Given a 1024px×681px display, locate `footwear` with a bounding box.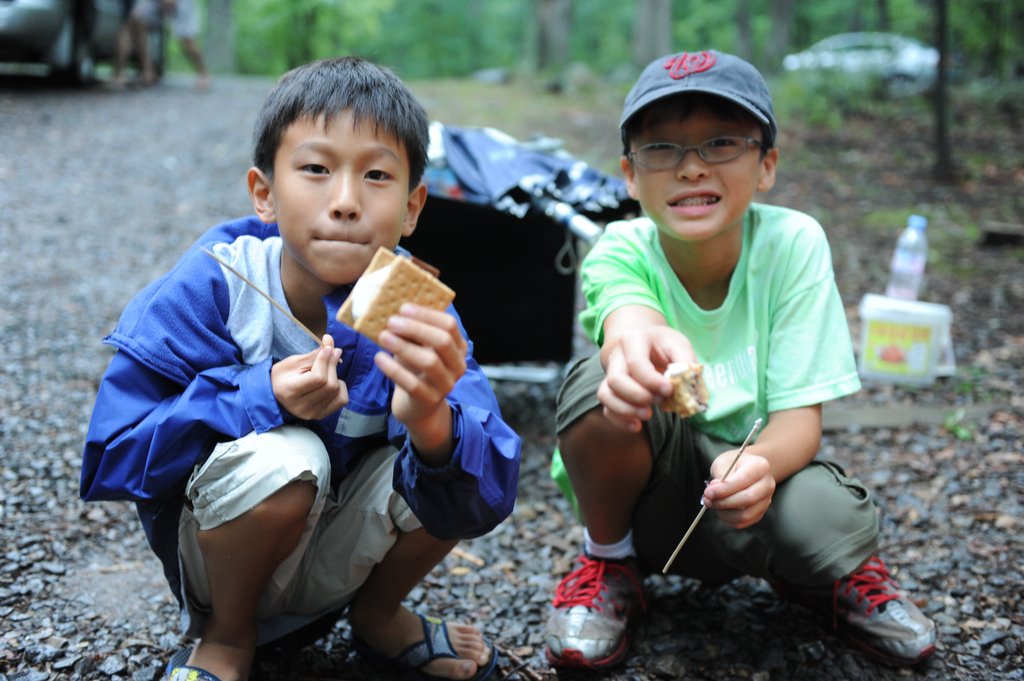
Located: select_region(837, 563, 947, 675).
